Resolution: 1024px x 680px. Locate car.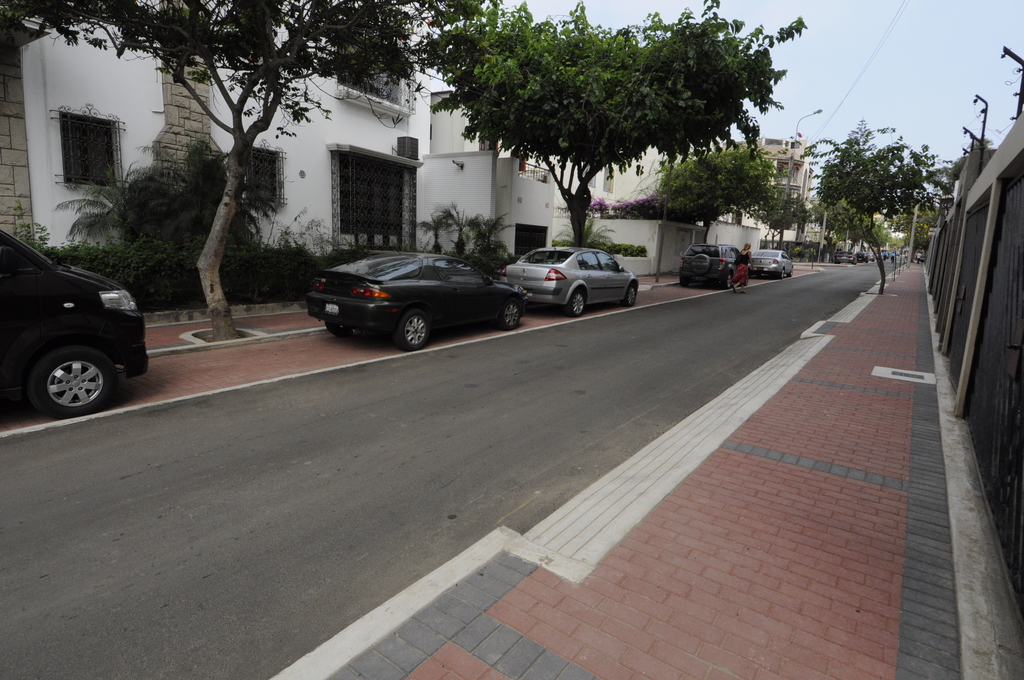
bbox=[677, 240, 749, 293].
